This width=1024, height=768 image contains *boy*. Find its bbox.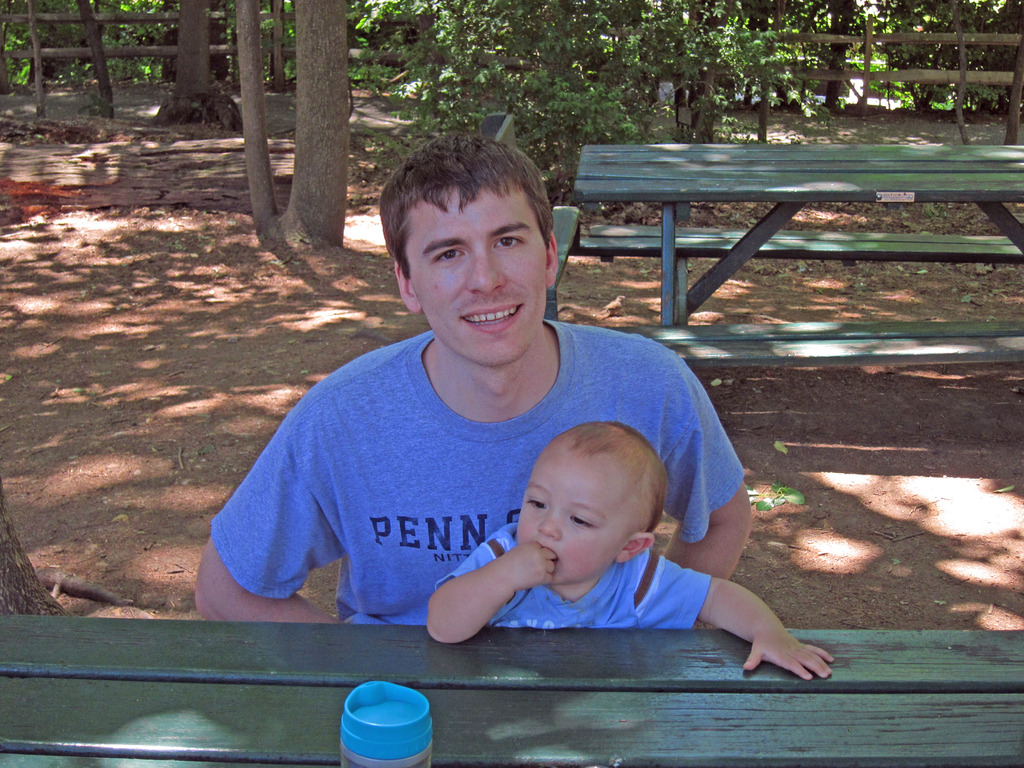
(420,411,837,684).
